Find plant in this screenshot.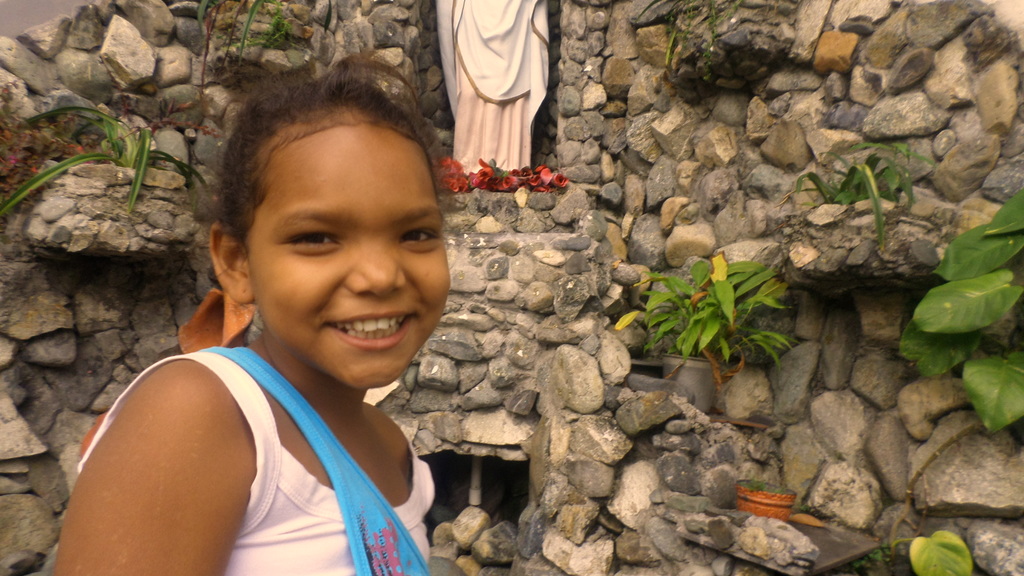
The bounding box for plant is (x1=0, y1=99, x2=220, y2=226).
